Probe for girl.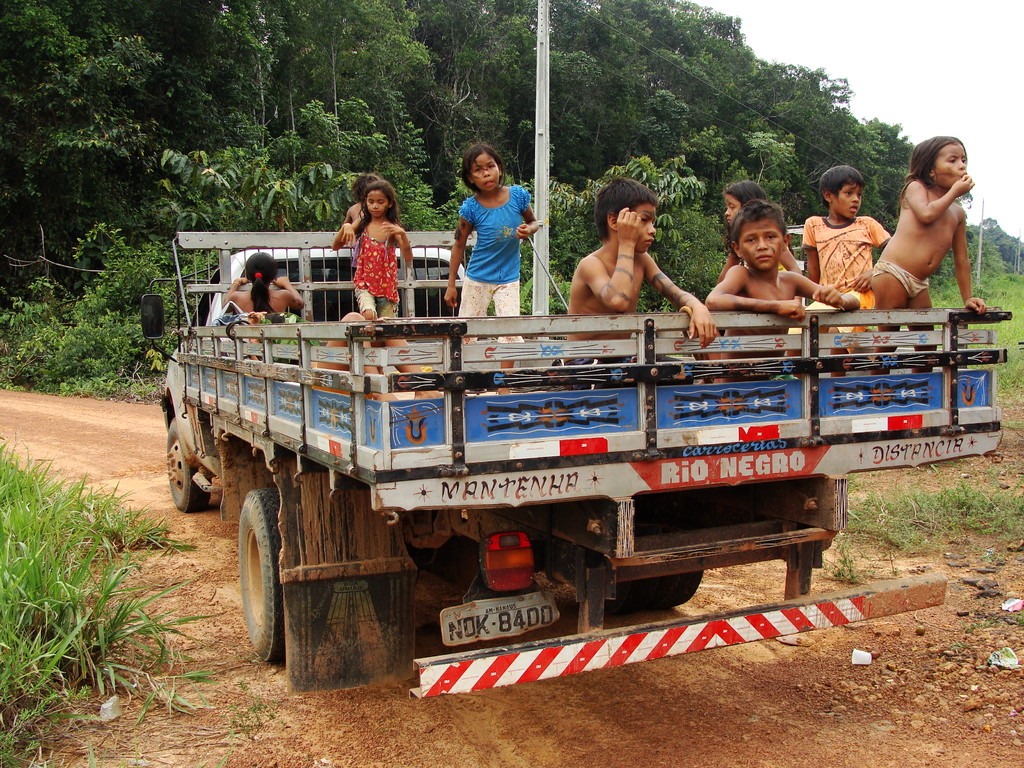
Probe result: bbox(445, 143, 538, 394).
